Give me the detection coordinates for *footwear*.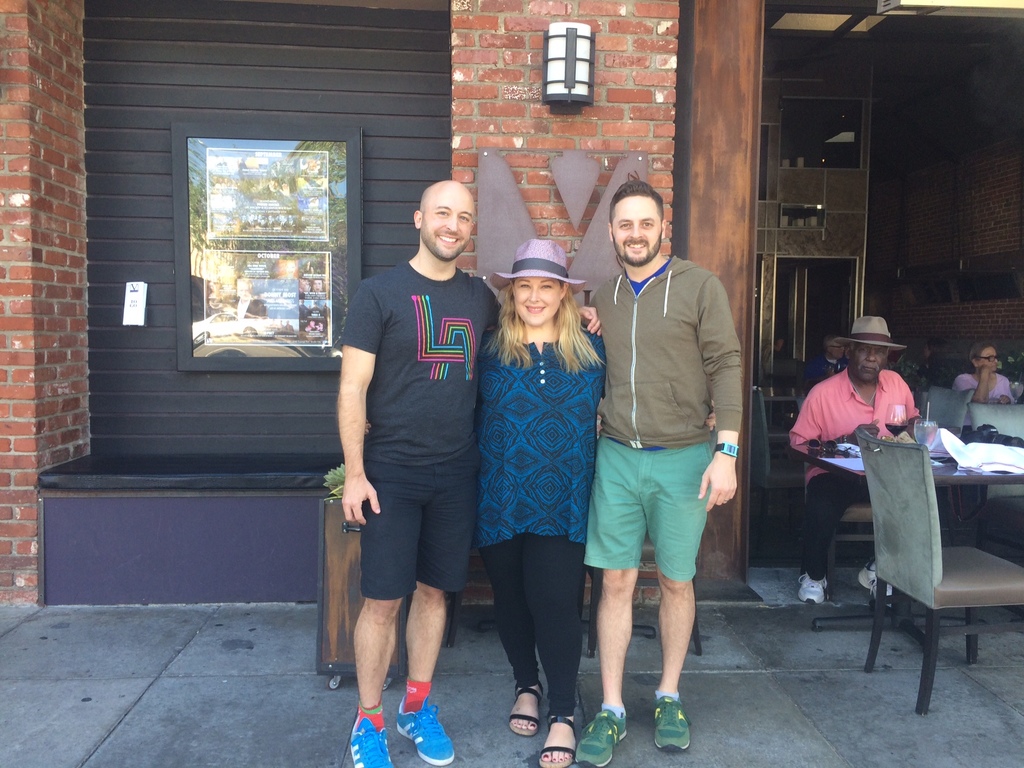
[x1=342, y1=698, x2=399, y2=767].
